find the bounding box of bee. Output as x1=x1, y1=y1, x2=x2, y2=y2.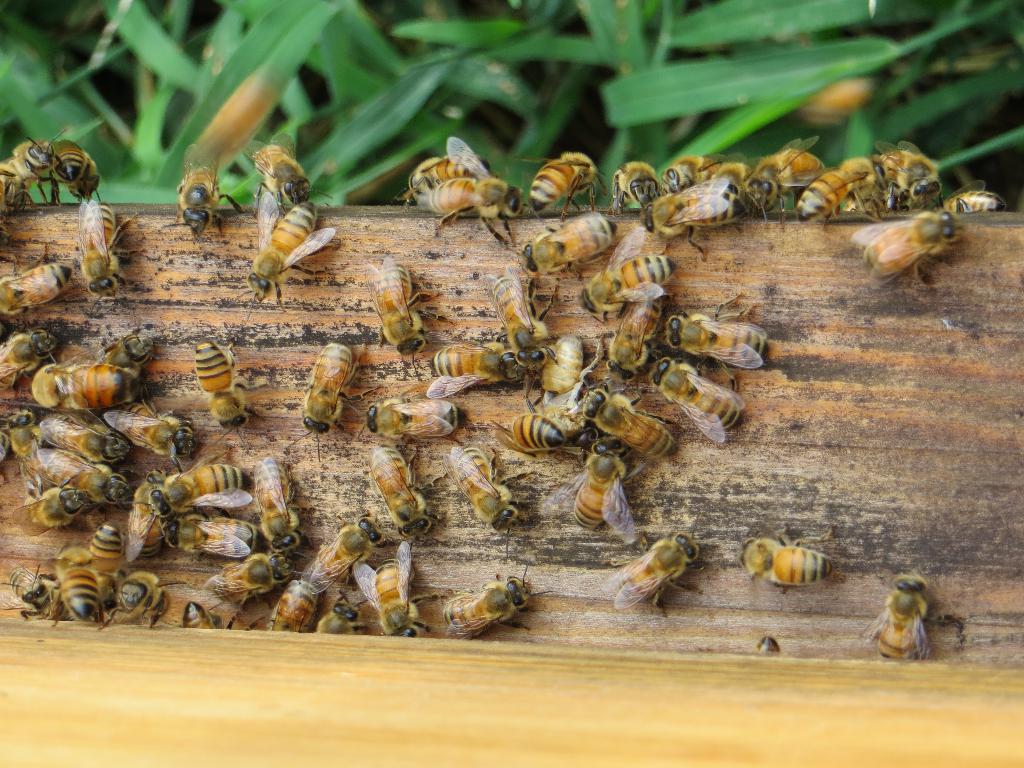
x1=363, y1=249, x2=430, y2=370.
